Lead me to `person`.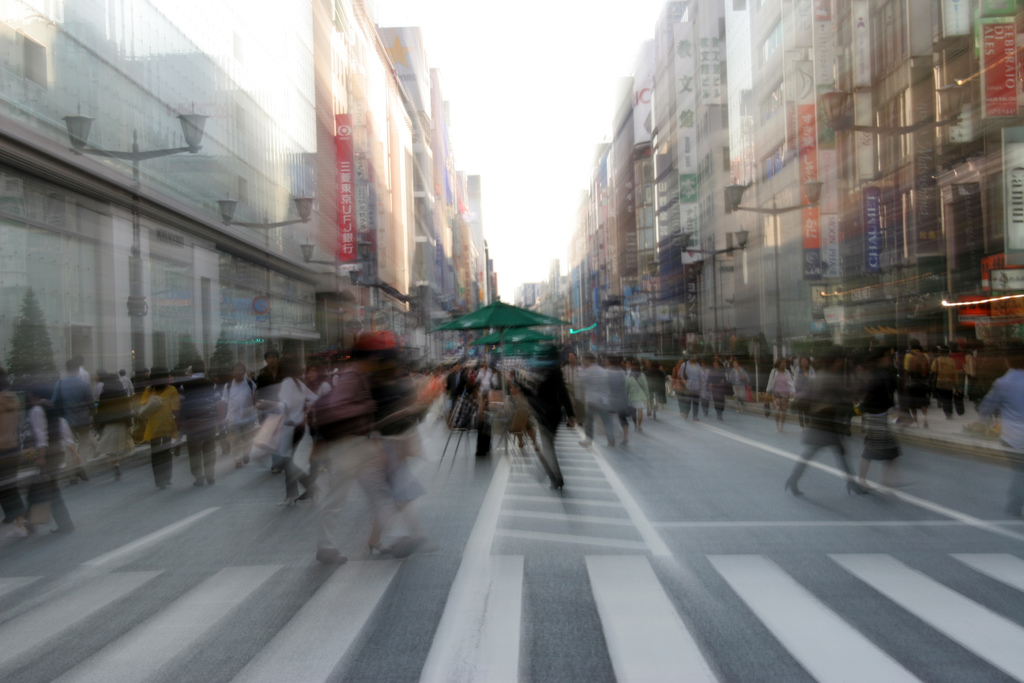
Lead to BBox(138, 366, 183, 492).
